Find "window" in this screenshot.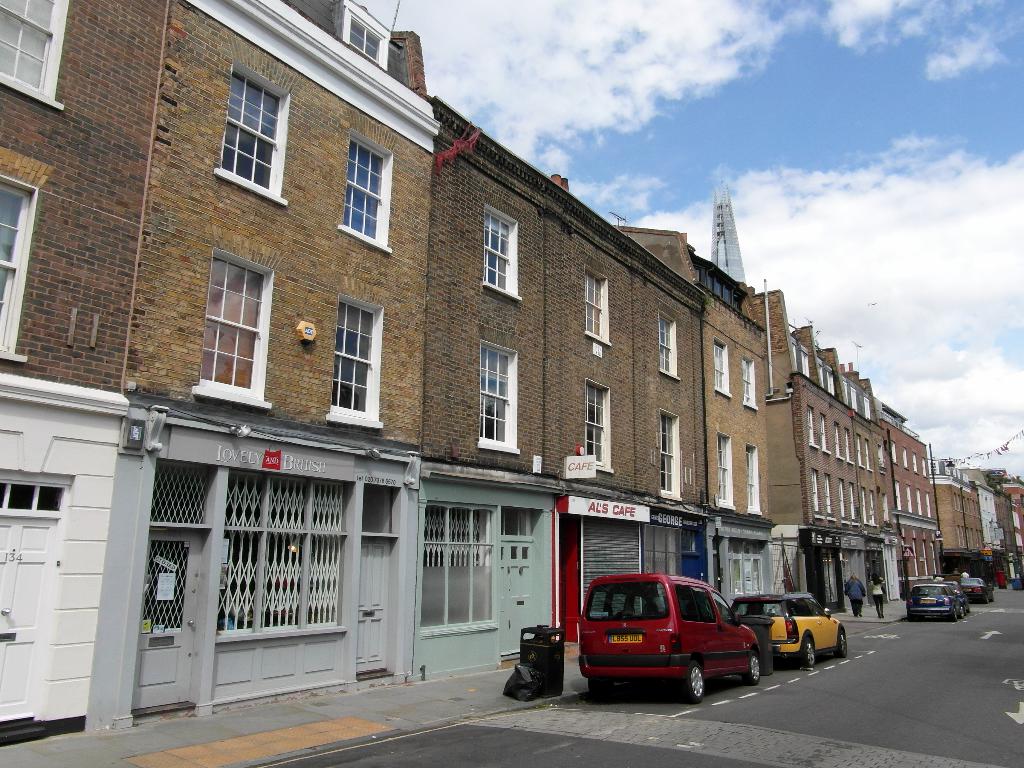
The bounding box for "window" is (659, 405, 685, 503).
